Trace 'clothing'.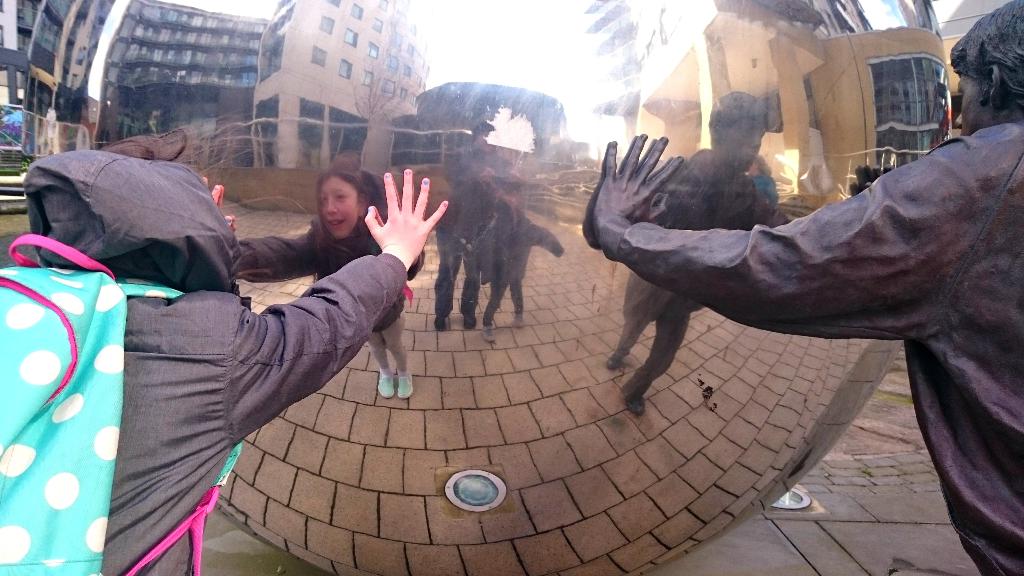
Traced to left=618, top=123, right=1023, bottom=575.
